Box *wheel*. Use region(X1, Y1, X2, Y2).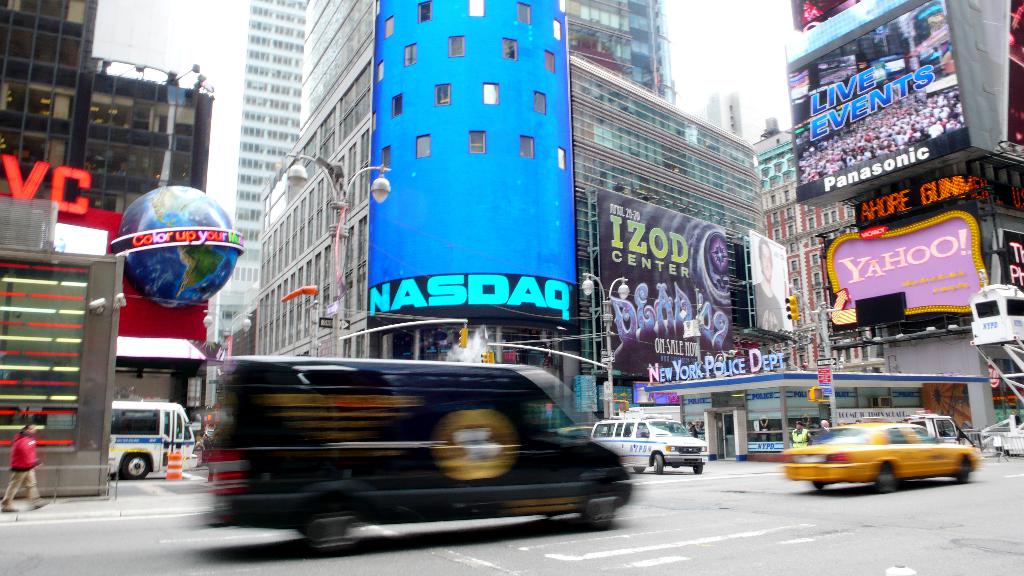
region(124, 456, 152, 480).
